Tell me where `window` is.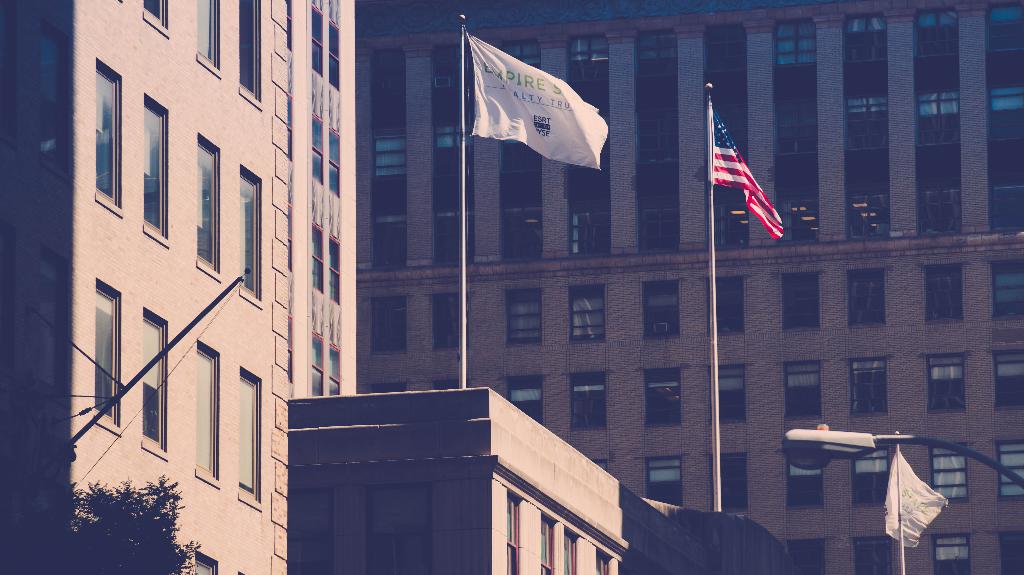
`window` is at (930, 439, 970, 502).
